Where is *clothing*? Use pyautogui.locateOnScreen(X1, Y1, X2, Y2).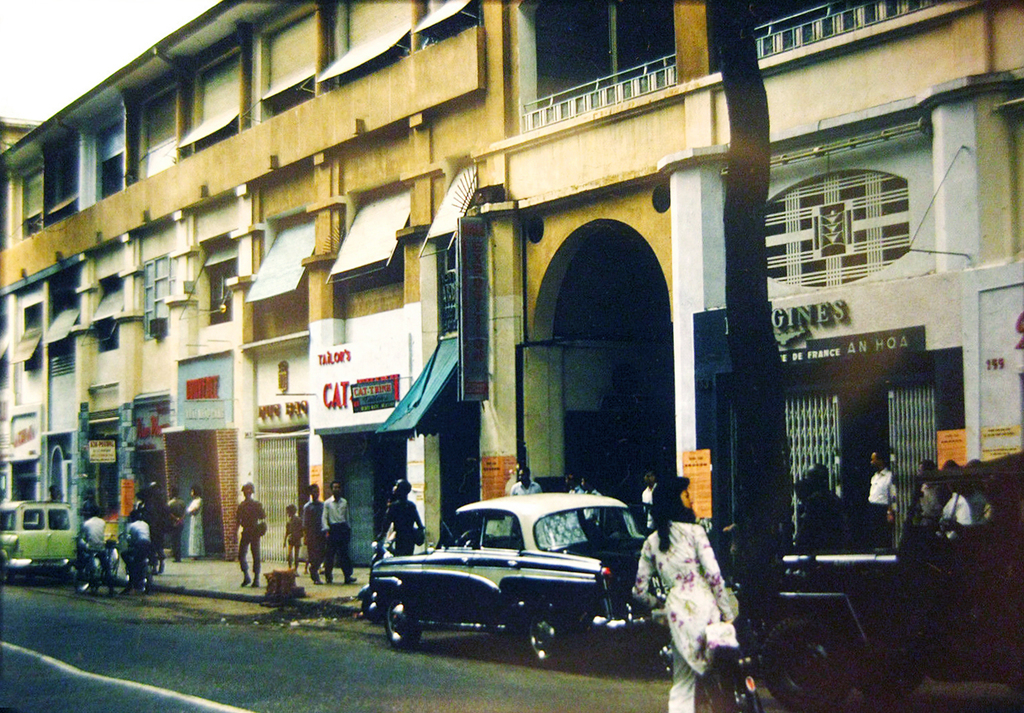
pyautogui.locateOnScreen(285, 513, 300, 549).
